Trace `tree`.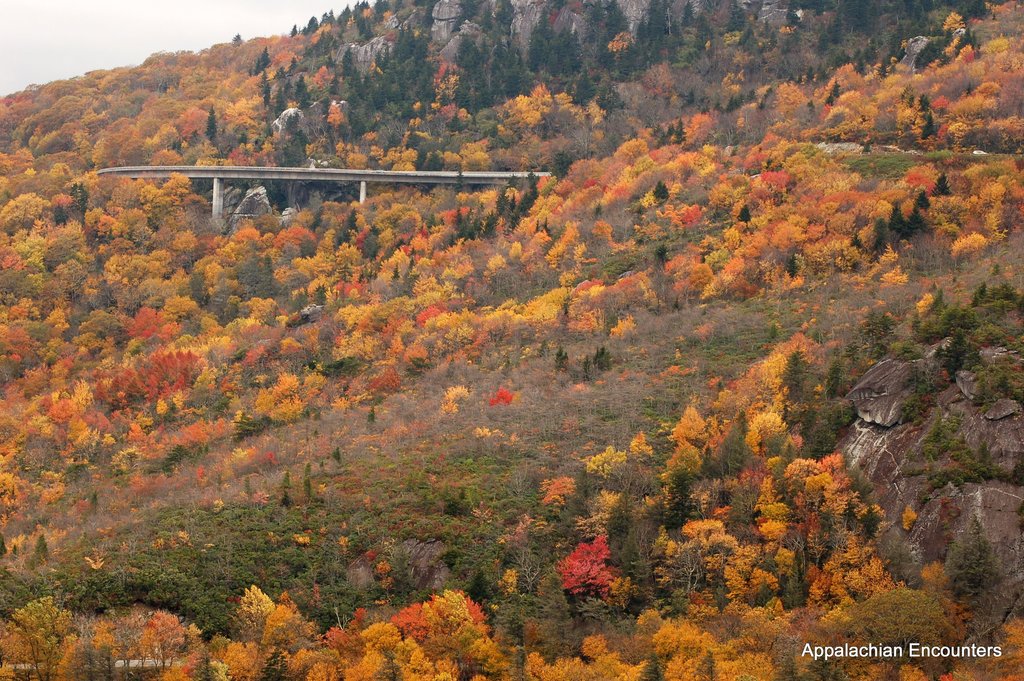
Traced to Rect(778, 349, 813, 401).
